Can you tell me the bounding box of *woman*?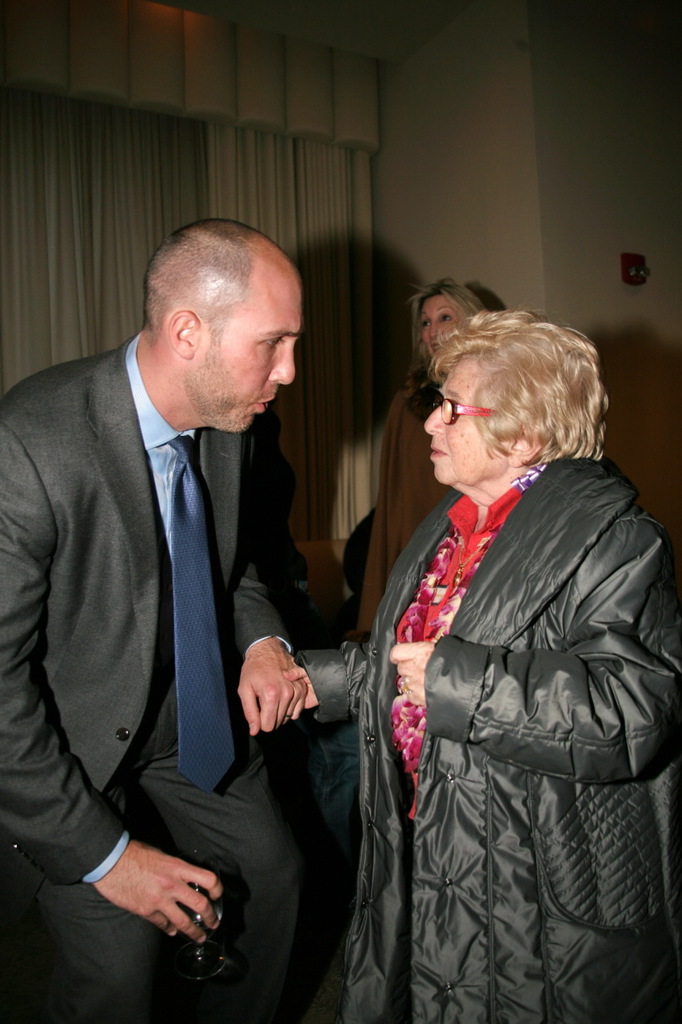
<bbox>353, 286, 488, 649</bbox>.
